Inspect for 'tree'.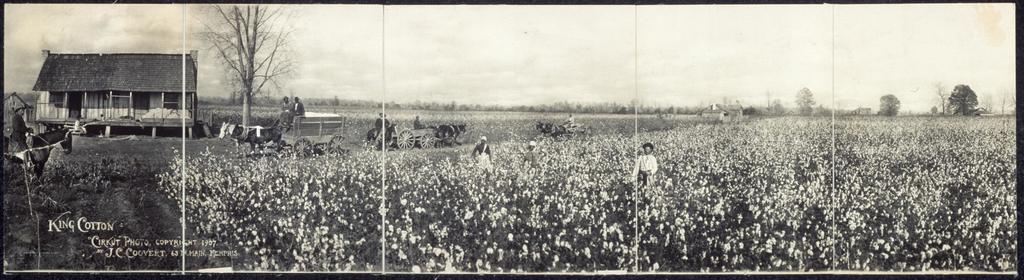
Inspection: bbox(928, 84, 956, 119).
